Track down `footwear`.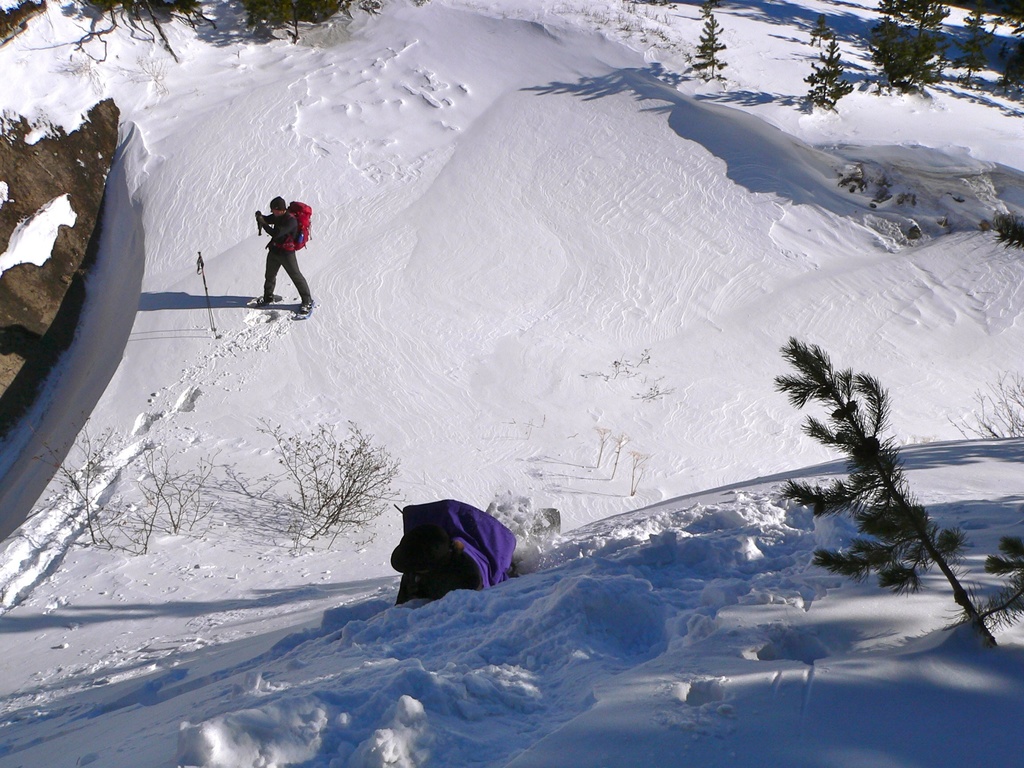
Tracked to [left=258, top=296, right=263, bottom=306].
